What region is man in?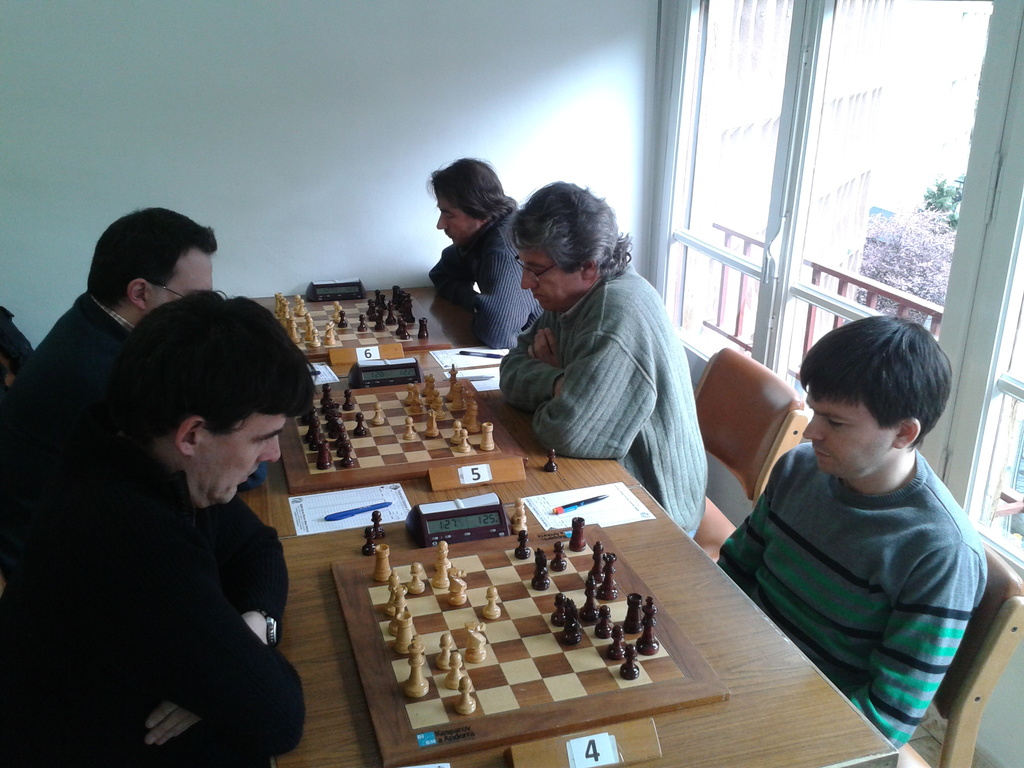
(6, 224, 319, 755).
